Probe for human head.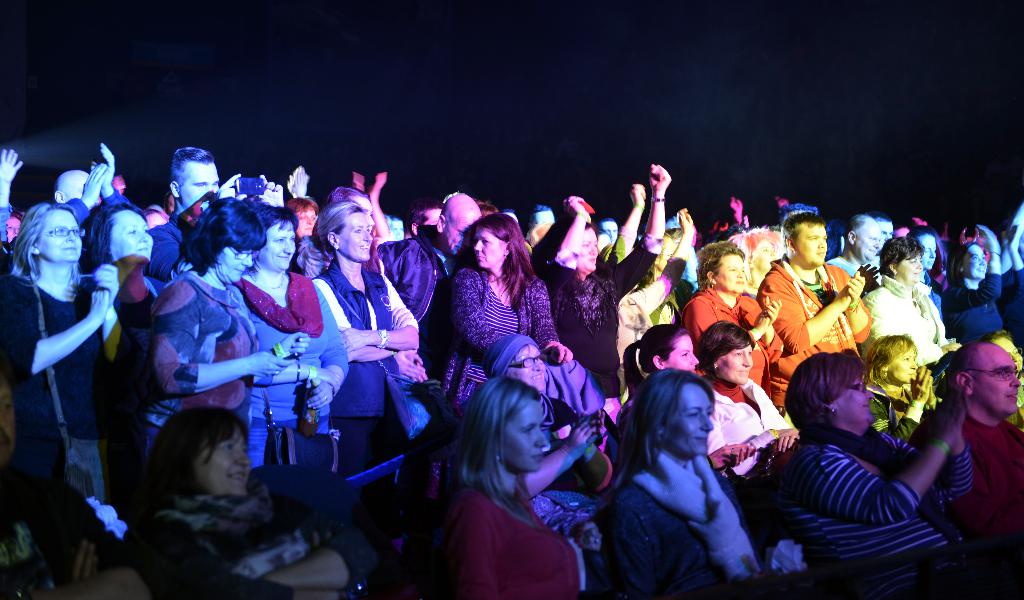
Probe result: bbox=[638, 329, 701, 375].
